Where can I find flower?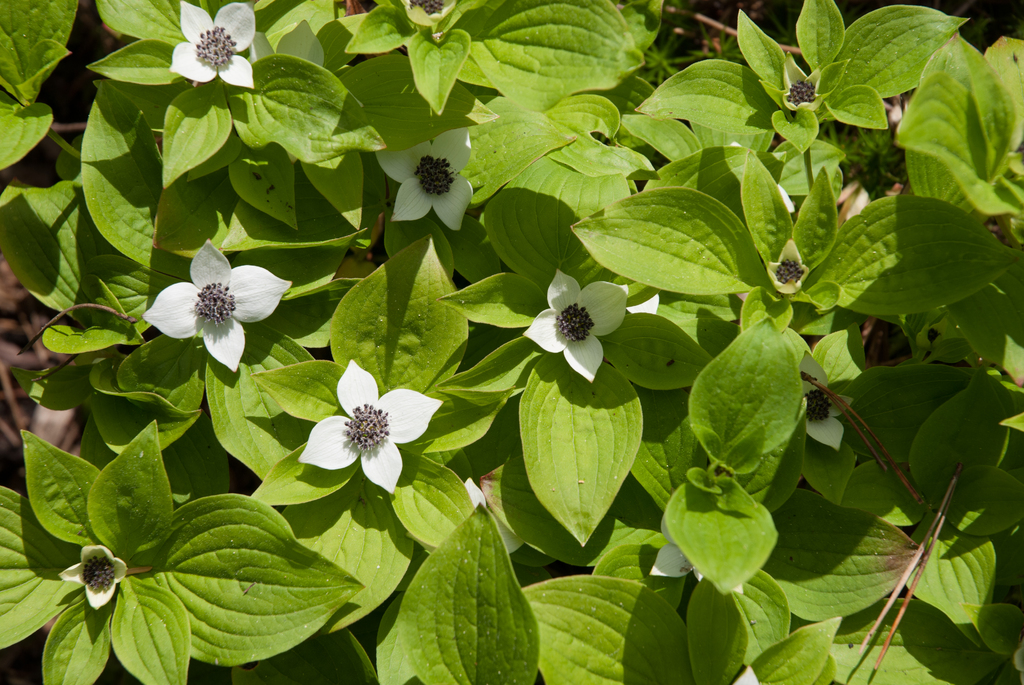
You can find it at 650:510:744:590.
